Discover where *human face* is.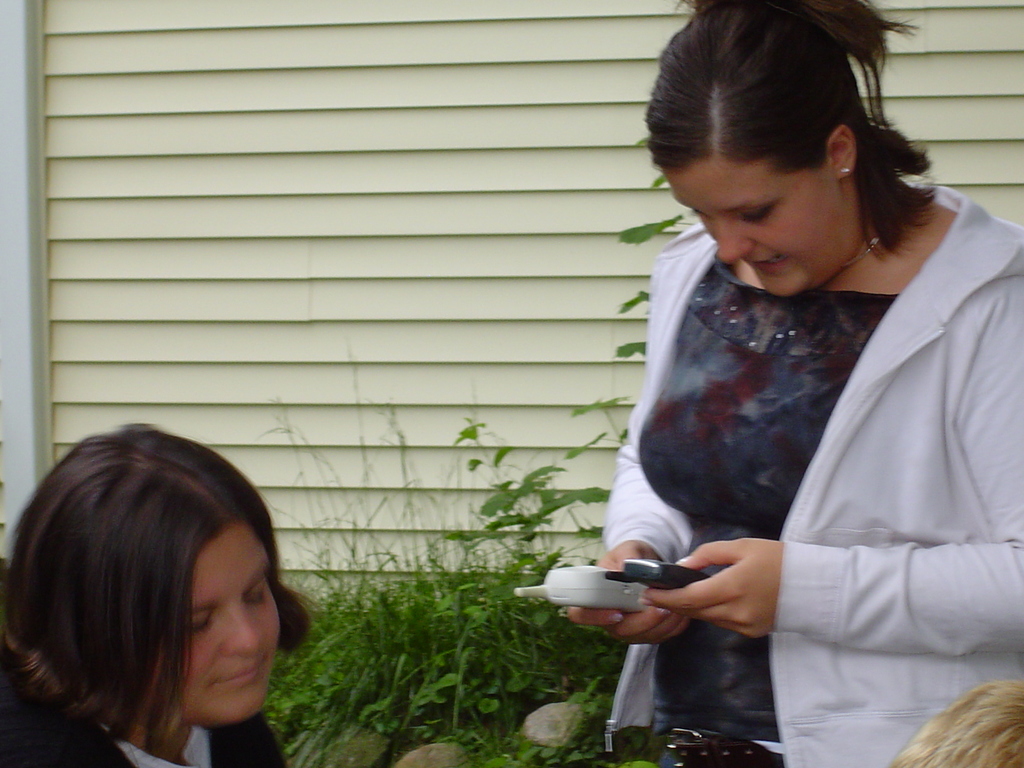
Discovered at detection(669, 129, 861, 291).
